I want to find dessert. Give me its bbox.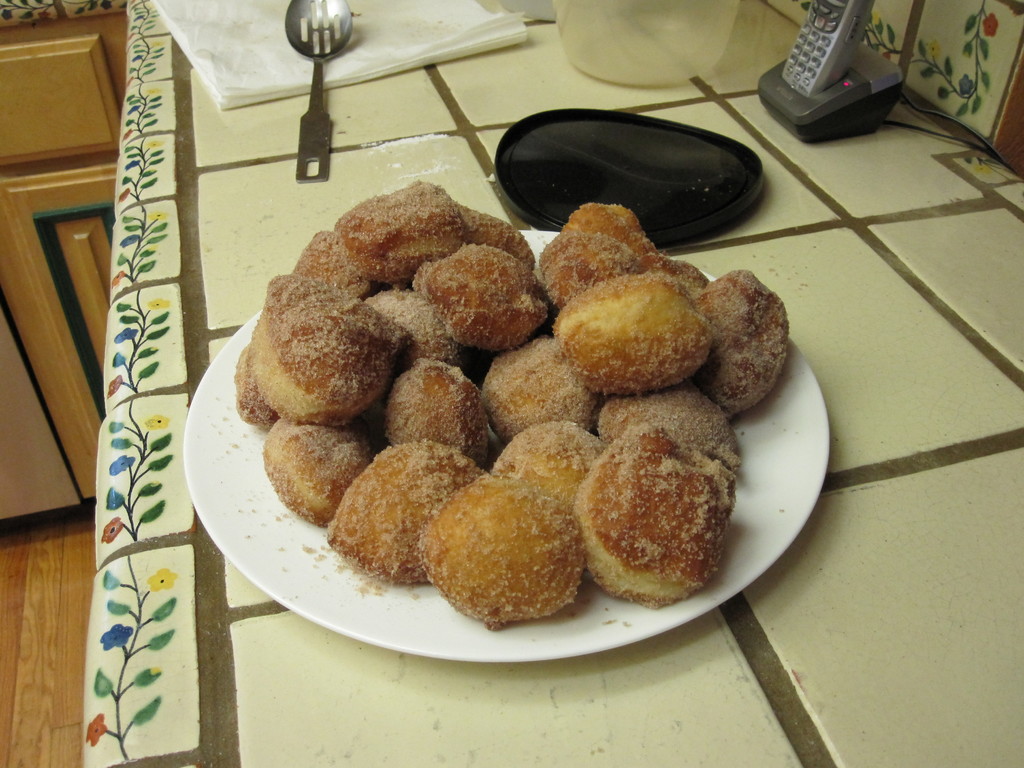
crop(573, 425, 736, 617).
